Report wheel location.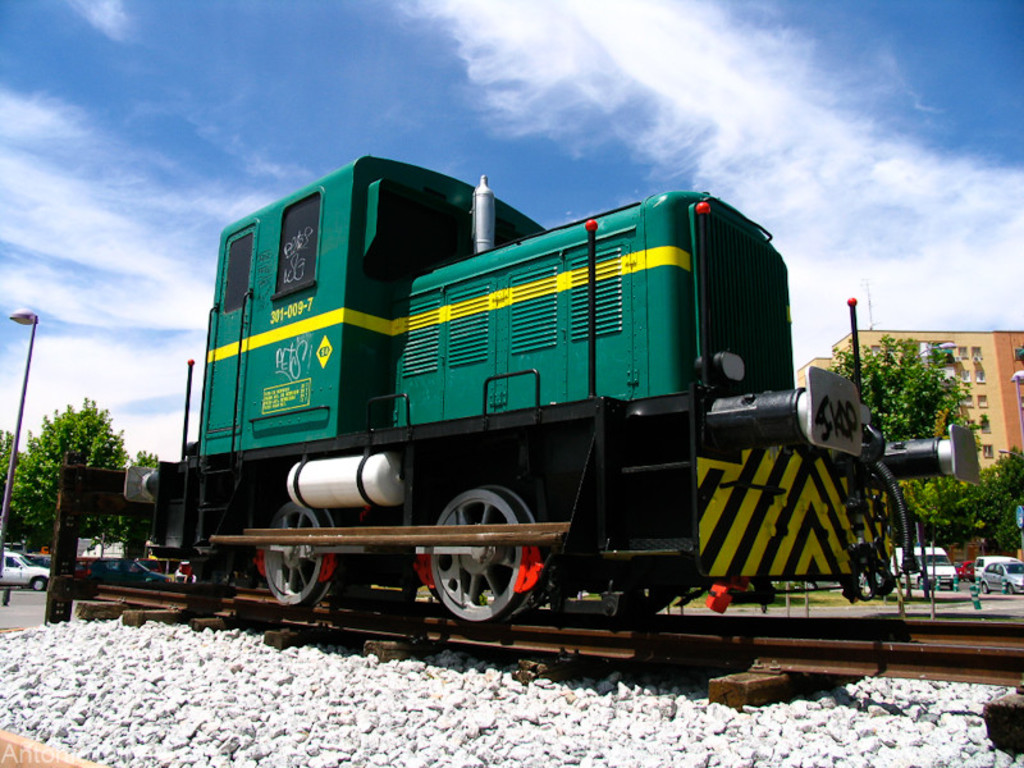
Report: bbox(31, 579, 49, 595).
